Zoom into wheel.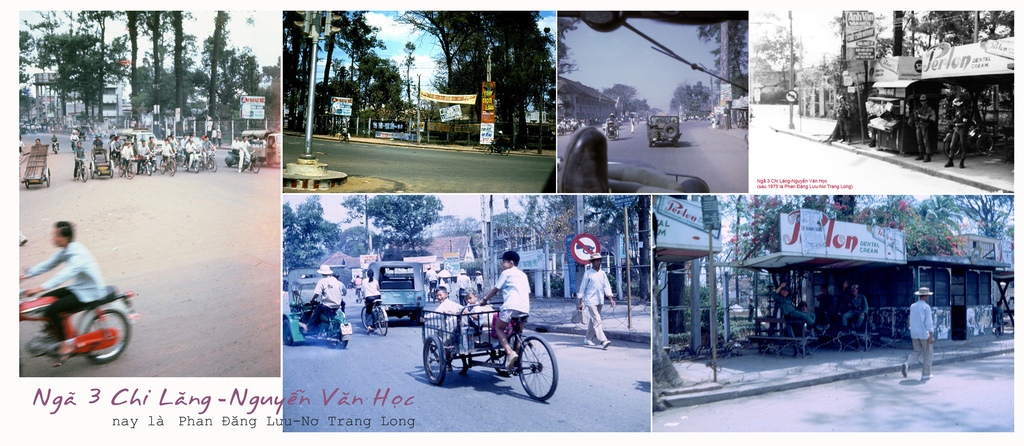
Zoom target: bbox(282, 320, 294, 344).
